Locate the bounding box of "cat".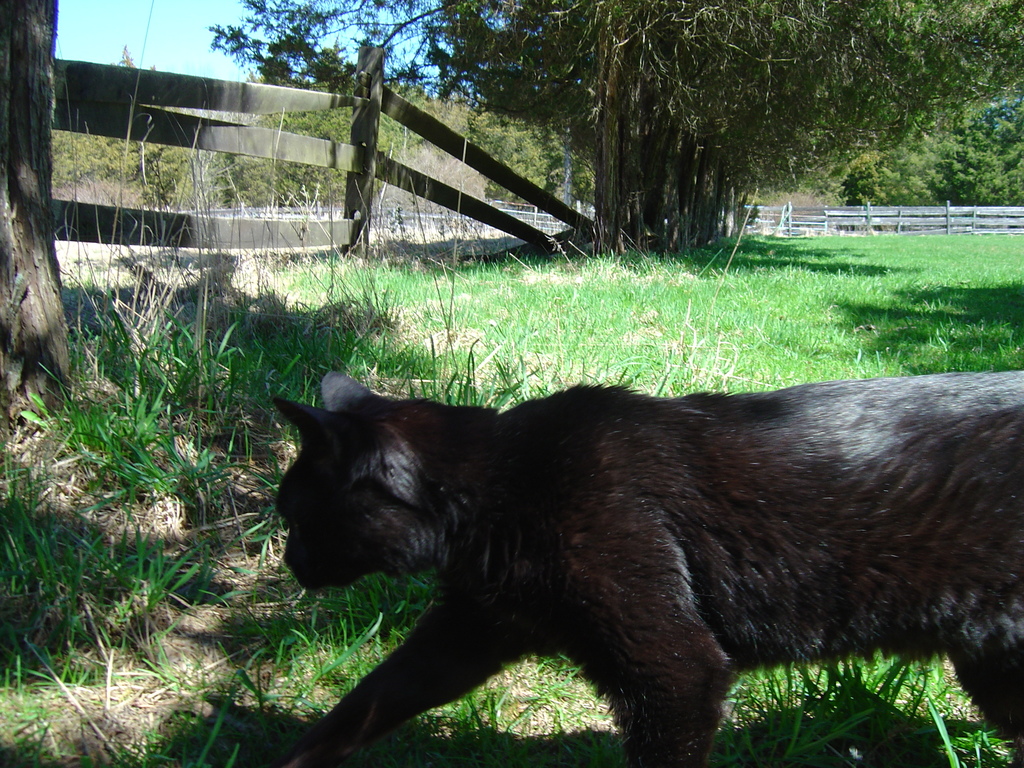
Bounding box: BBox(269, 367, 1021, 767).
